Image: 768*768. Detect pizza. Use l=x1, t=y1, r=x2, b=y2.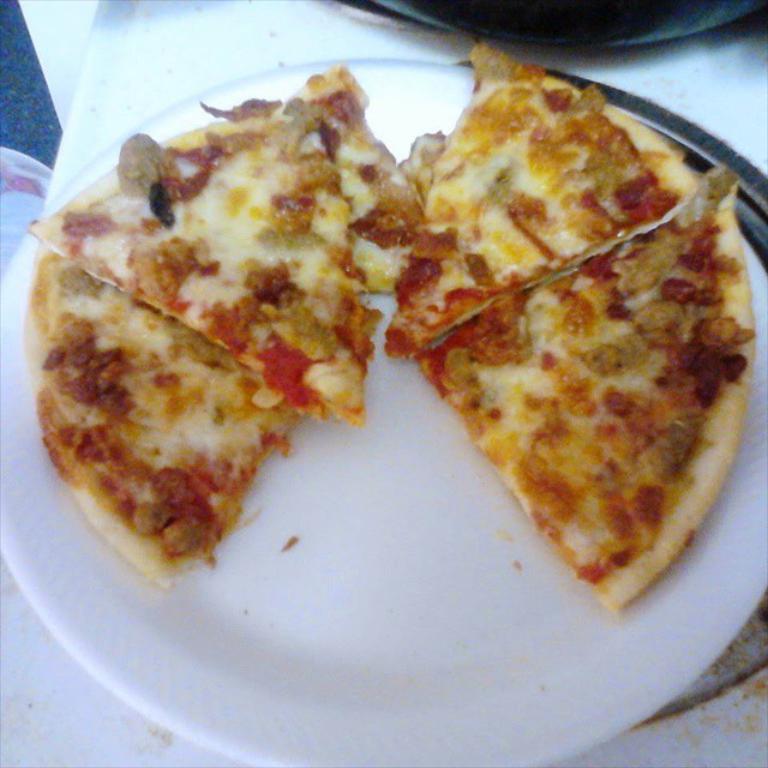
l=380, t=34, r=684, b=348.
